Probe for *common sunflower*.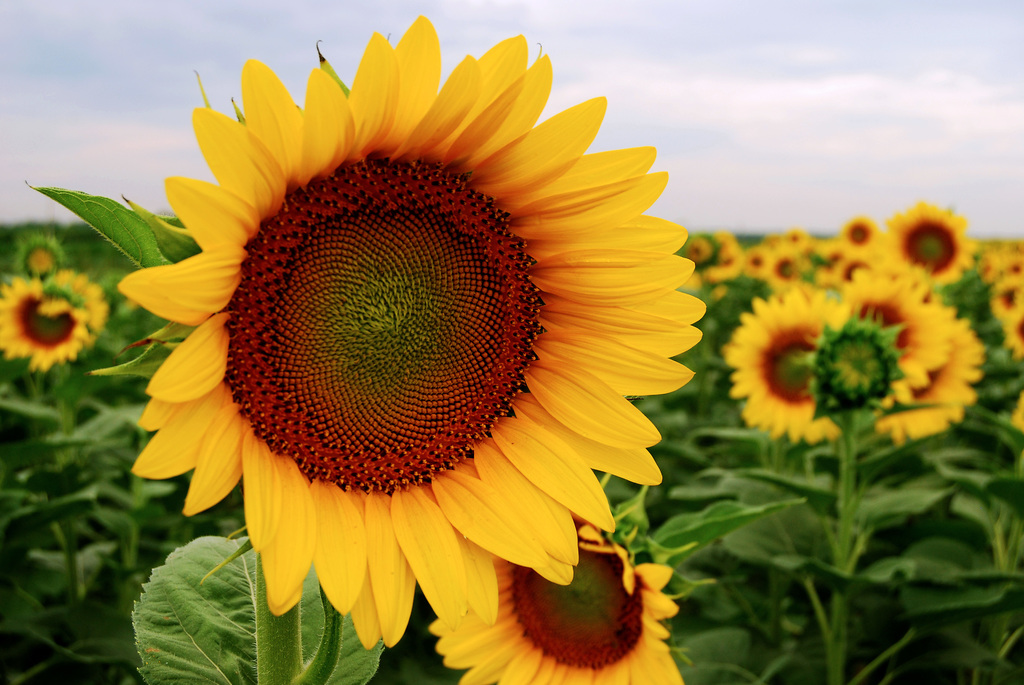
Probe result: (x1=821, y1=277, x2=948, y2=392).
